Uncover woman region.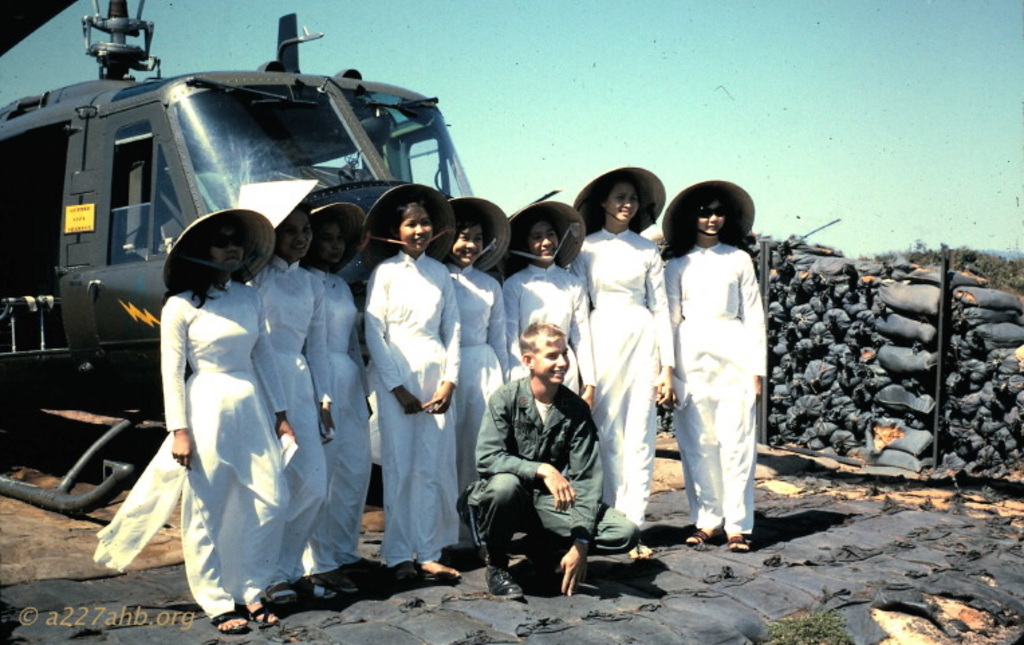
Uncovered: bbox(298, 202, 371, 601).
